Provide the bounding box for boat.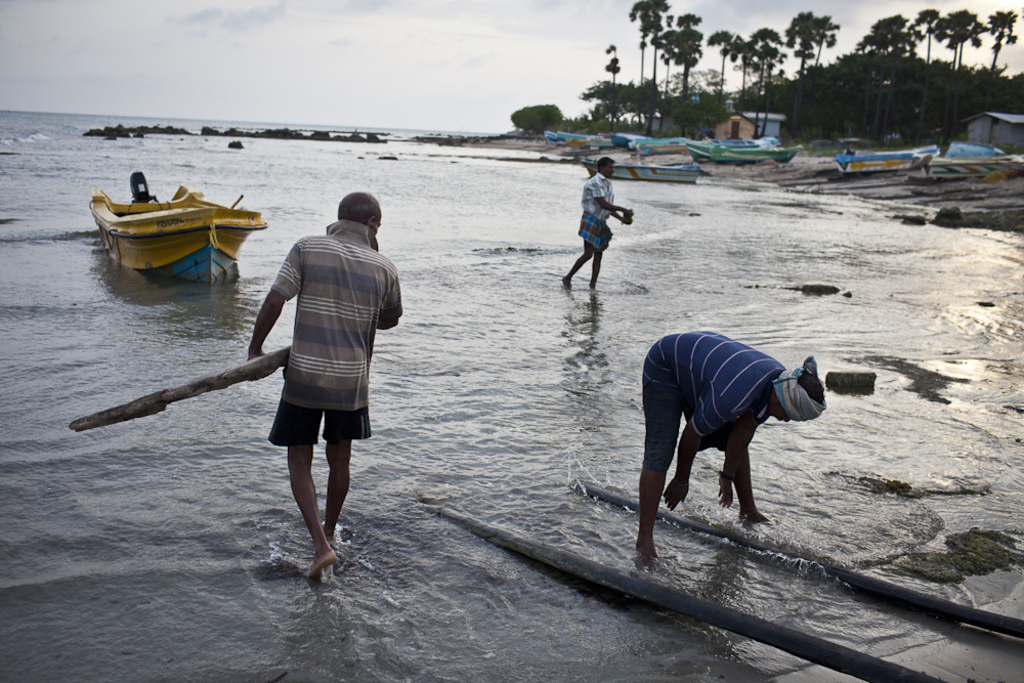
{"x1": 623, "y1": 132, "x2": 693, "y2": 153}.
